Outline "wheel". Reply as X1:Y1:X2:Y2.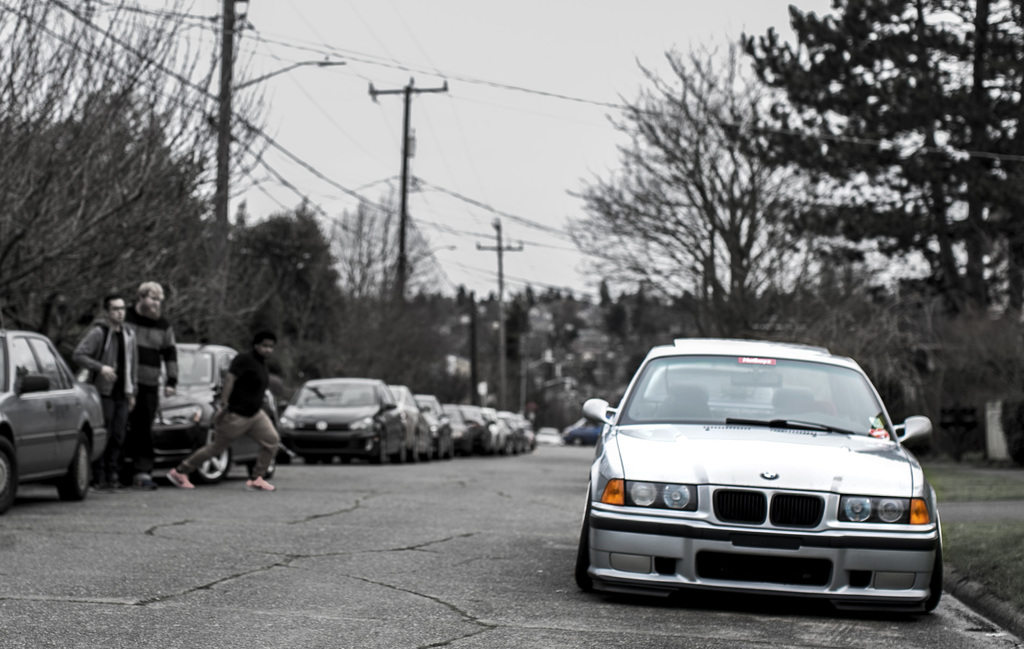
0:432:19:512.
